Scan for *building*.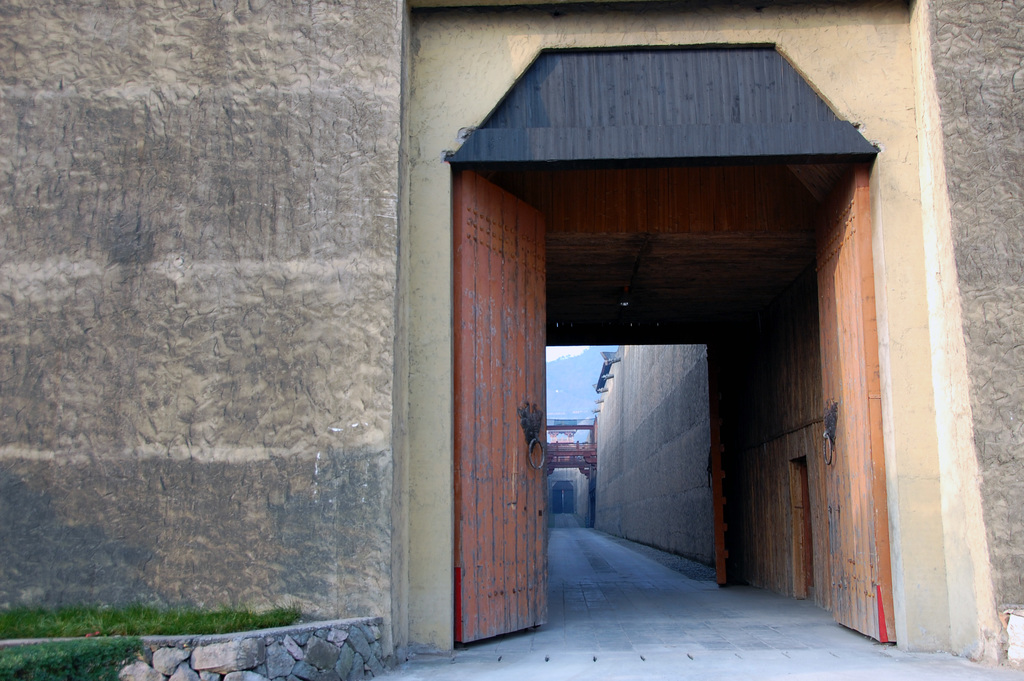
Scan result: {"left": 0, "top": 0, "right": 1023, "bottom": 680}.
